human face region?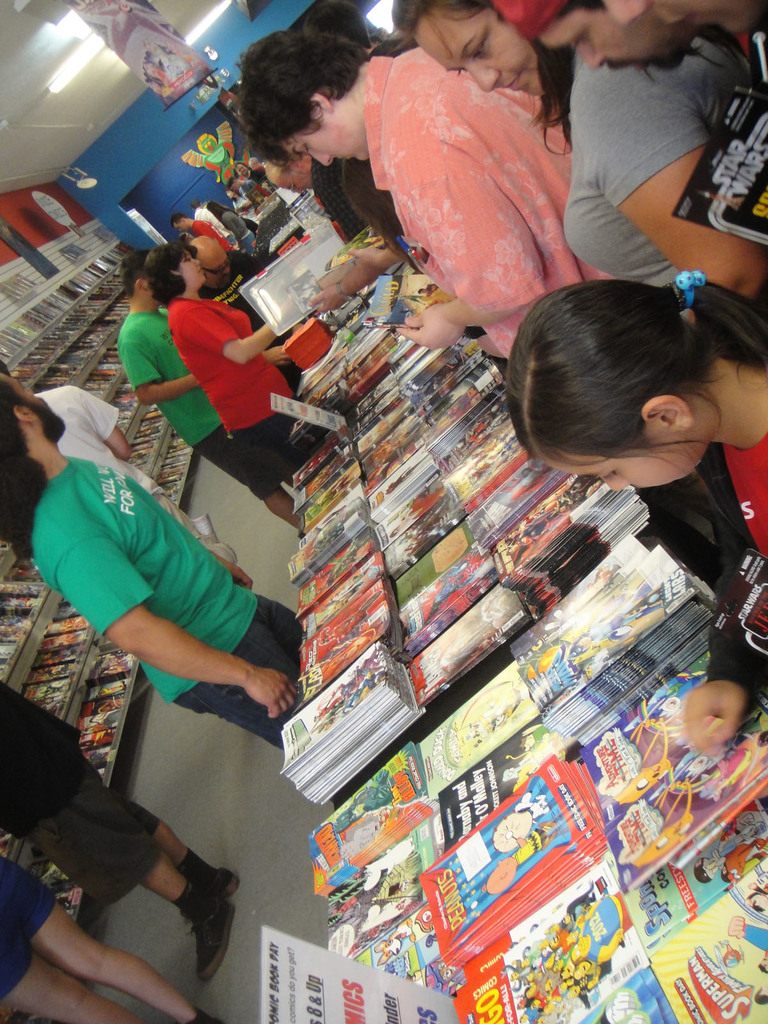
<box>172,245,212,294</box>
